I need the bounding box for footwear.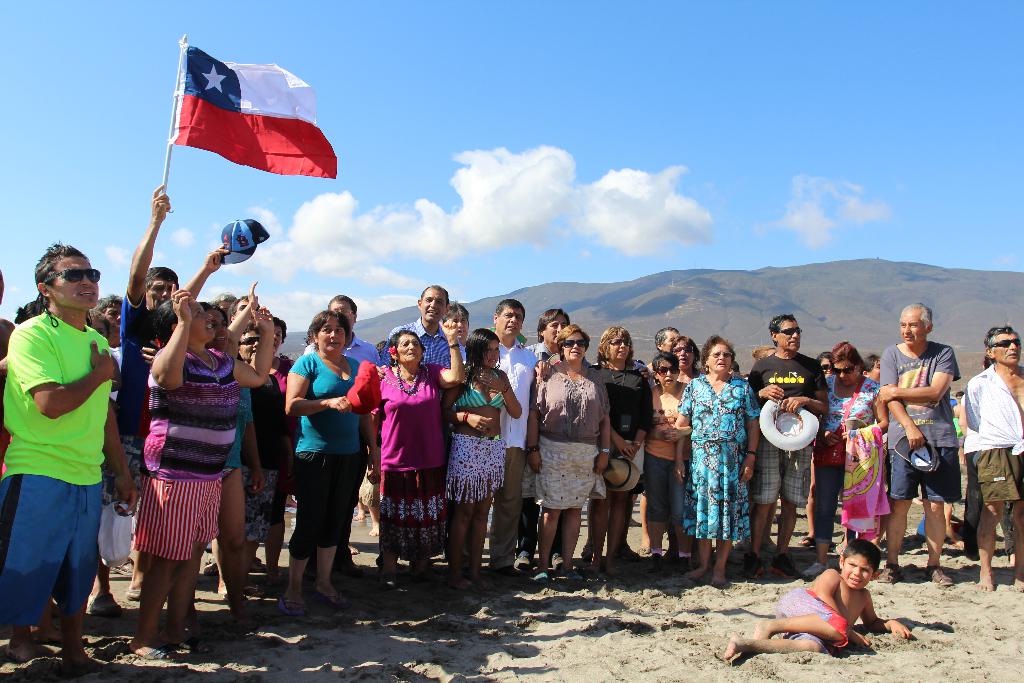
Here it is: <region>515, 557, 529, 572</region>.
